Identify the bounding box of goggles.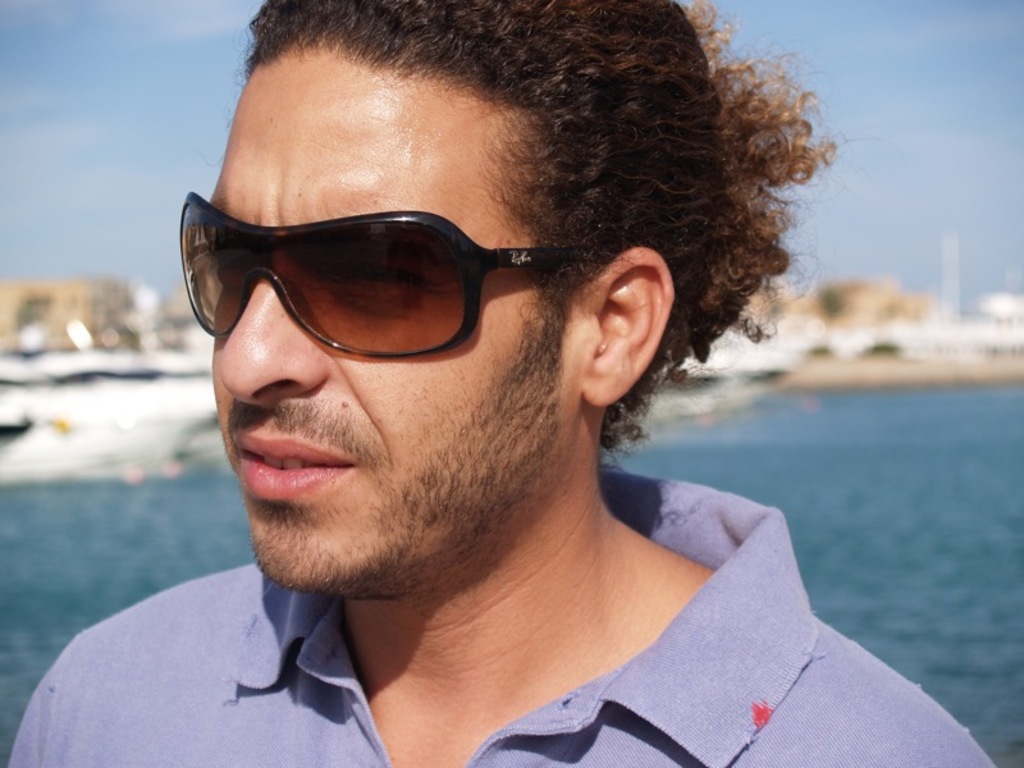
pyautogui.locateOnScreen(198, 179, 668, 383).
